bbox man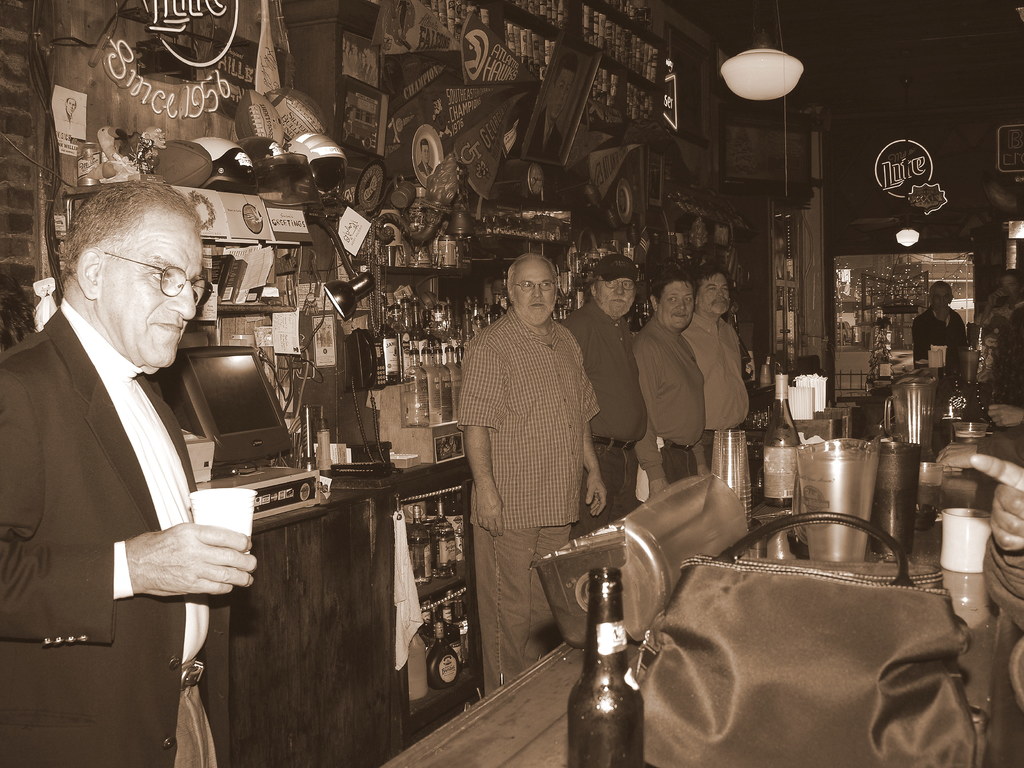
(9,147,257,739)
